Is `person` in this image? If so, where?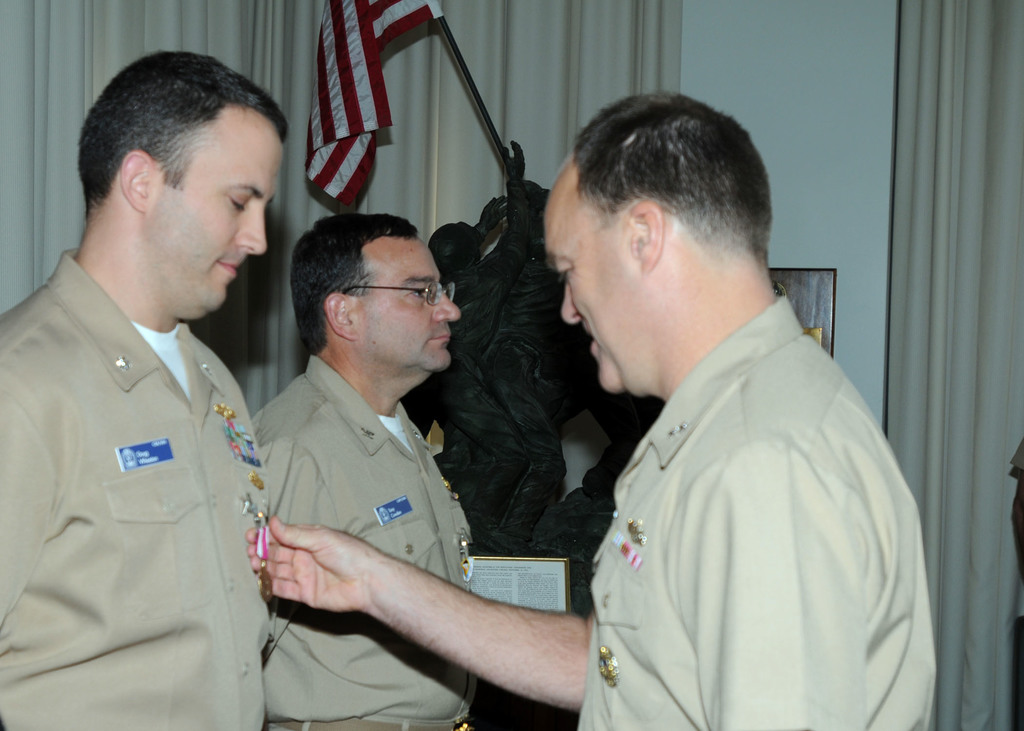
Yes, at 243 92 932 730.
